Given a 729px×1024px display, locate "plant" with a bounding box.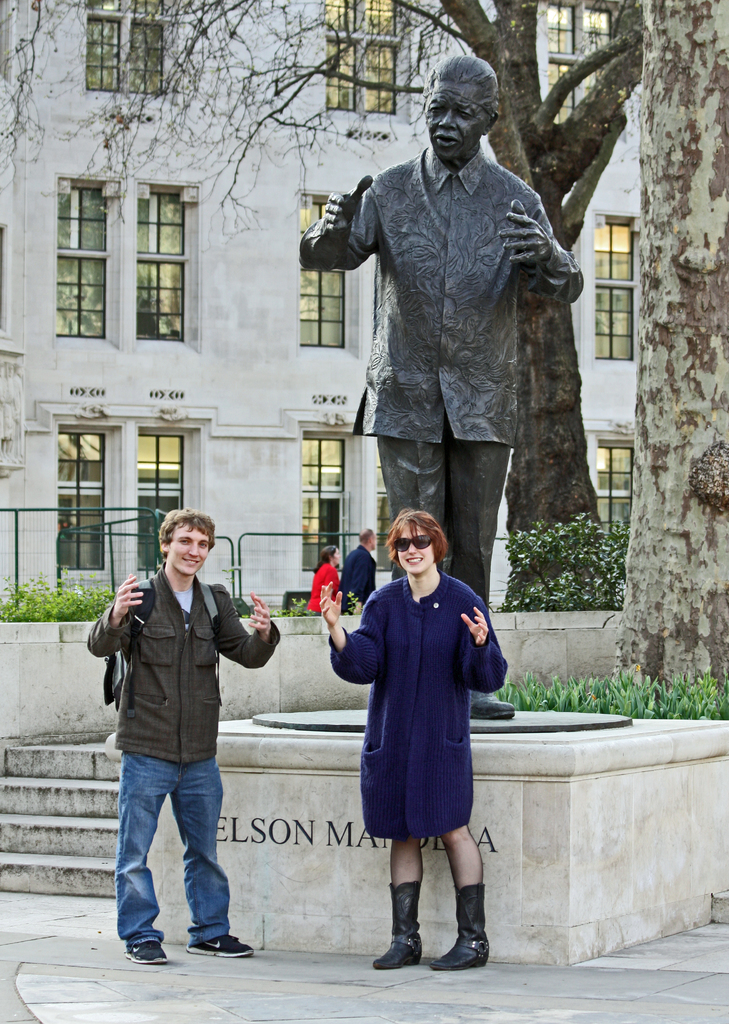
Located: detection(264, 599, 369, 627).
